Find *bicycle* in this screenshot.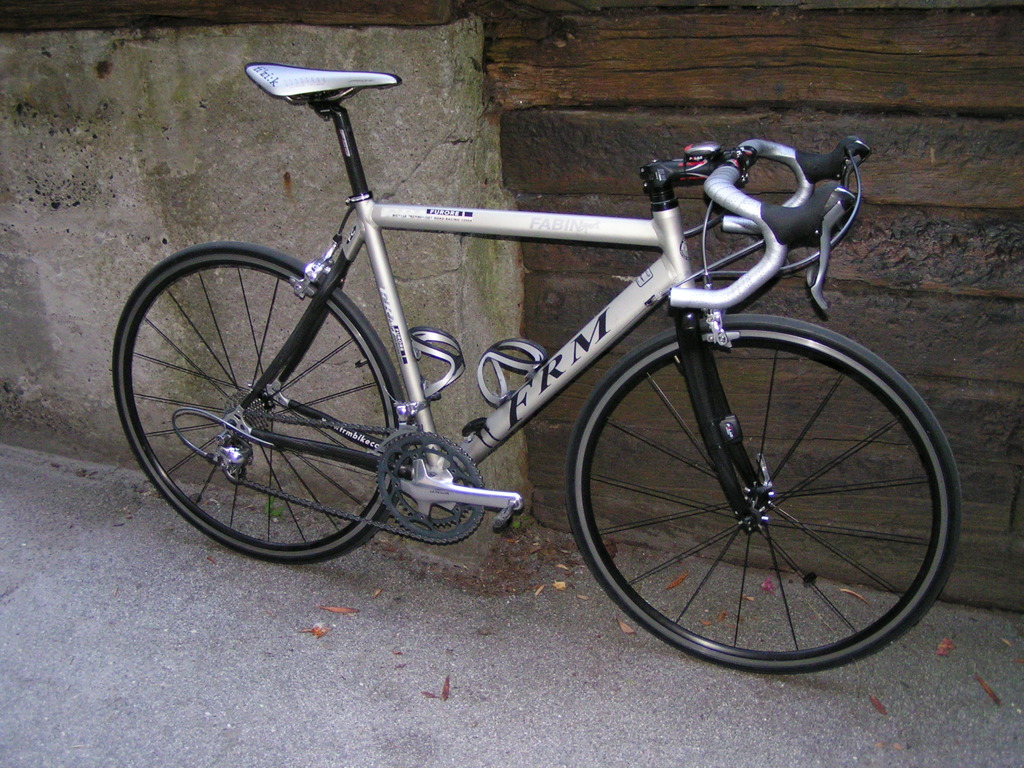
The bounding box for *bicycle* is 108, 61, 966, 669.
